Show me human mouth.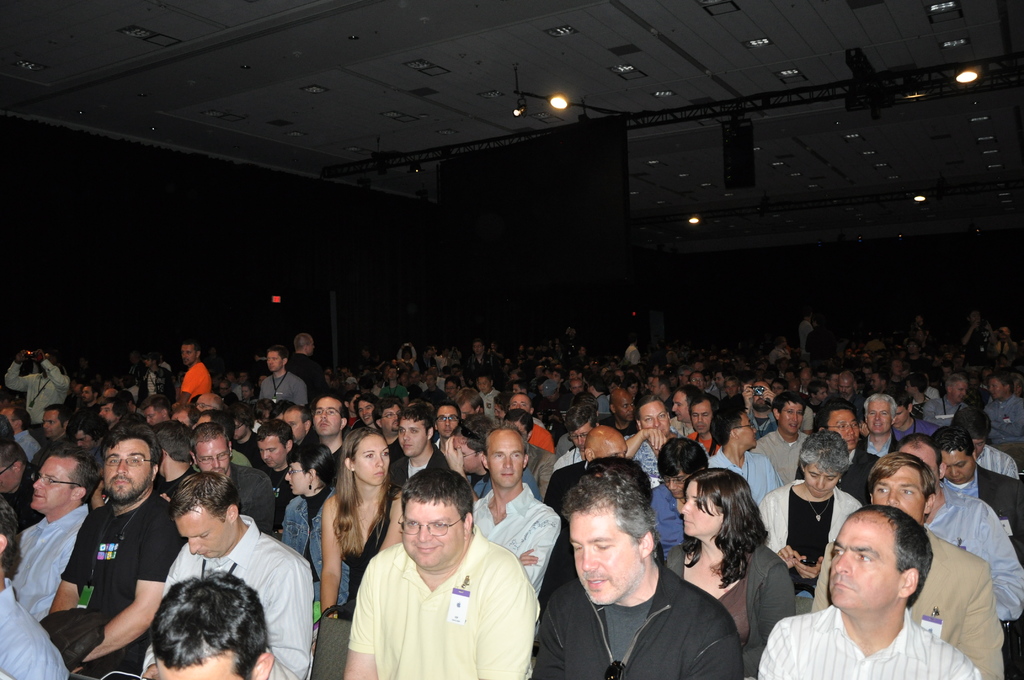
human mouth is here: {"left": 873, "top": 424, "right": 884, "bottom": 430}.
